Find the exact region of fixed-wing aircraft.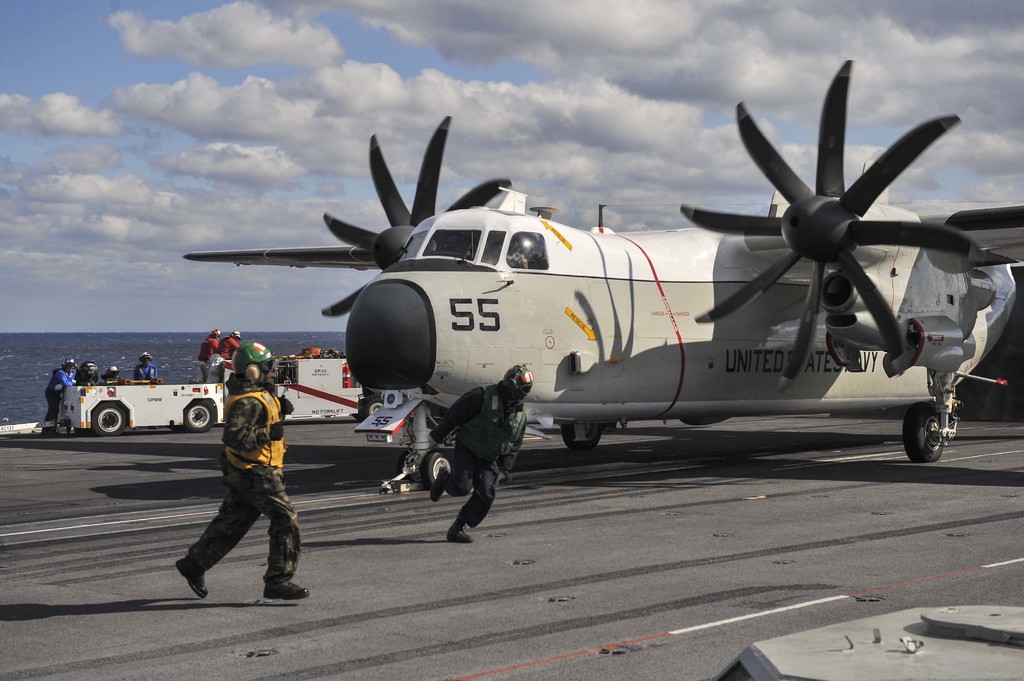
Exact region: [189, 54, 1023, 495].
